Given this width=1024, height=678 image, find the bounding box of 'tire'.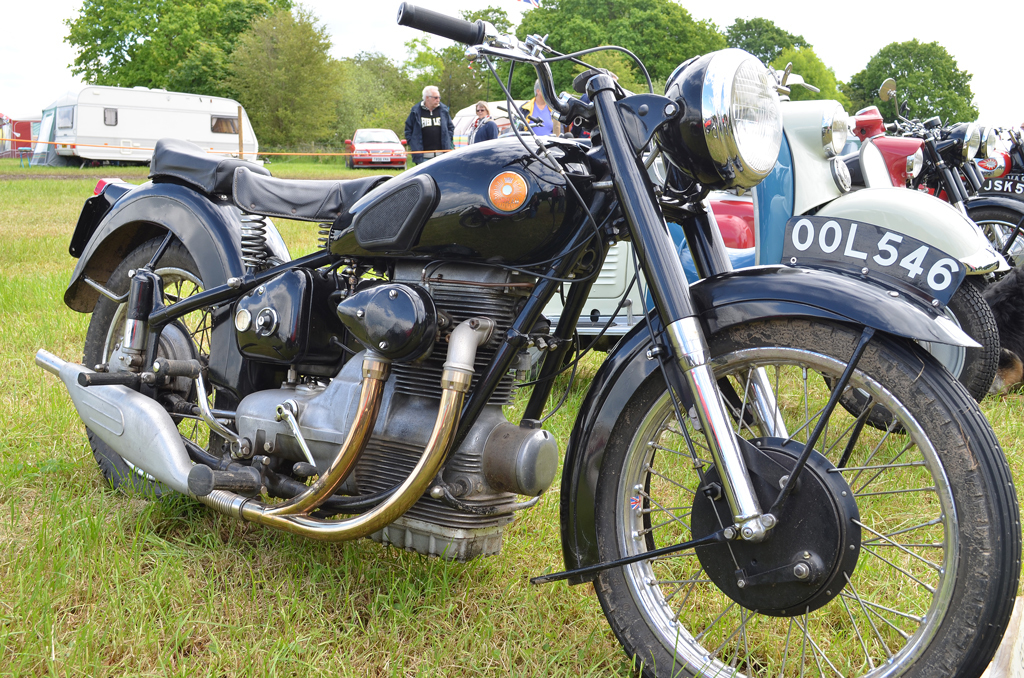
x1=560, y1=324, x2=989, y2=667.
